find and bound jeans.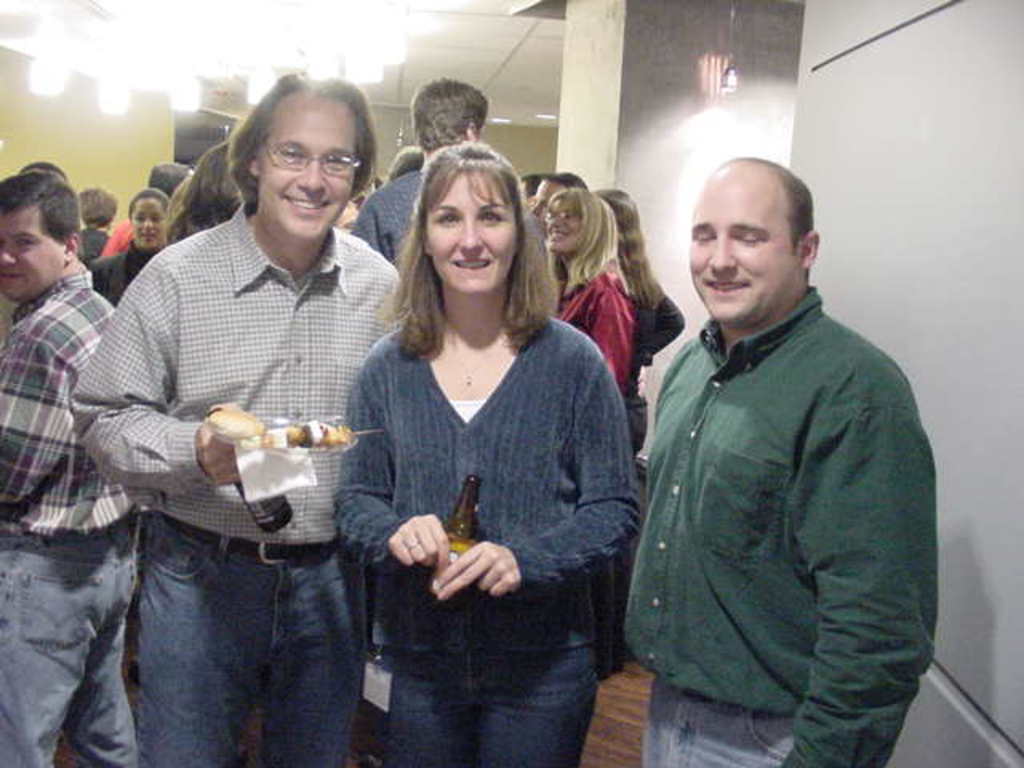
Bound: 0 533 139 766.
